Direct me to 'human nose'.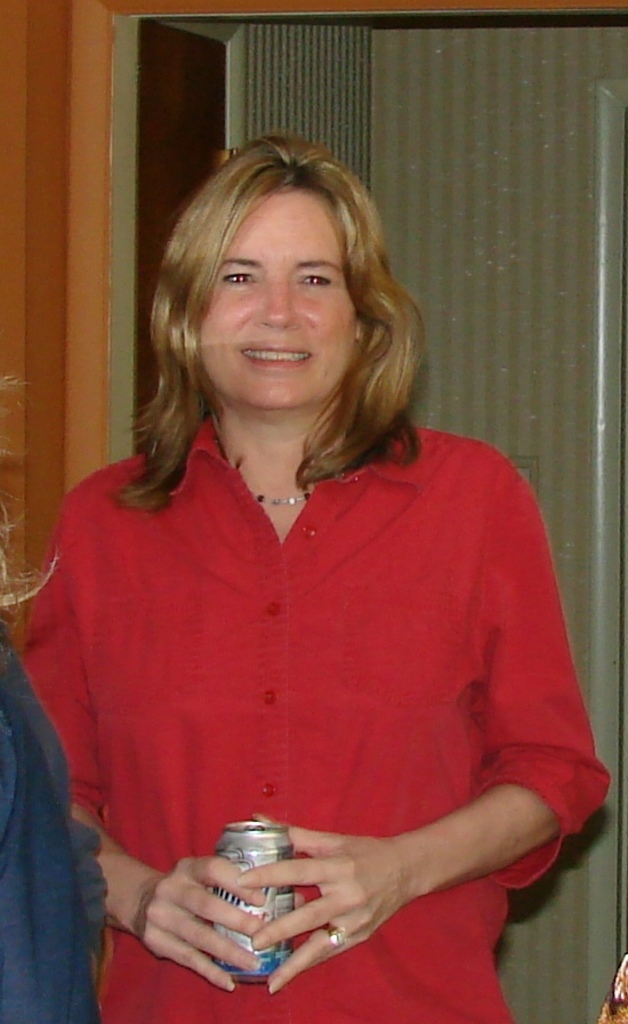
Direction: left=256, top=273, right=300, bottom=330.
